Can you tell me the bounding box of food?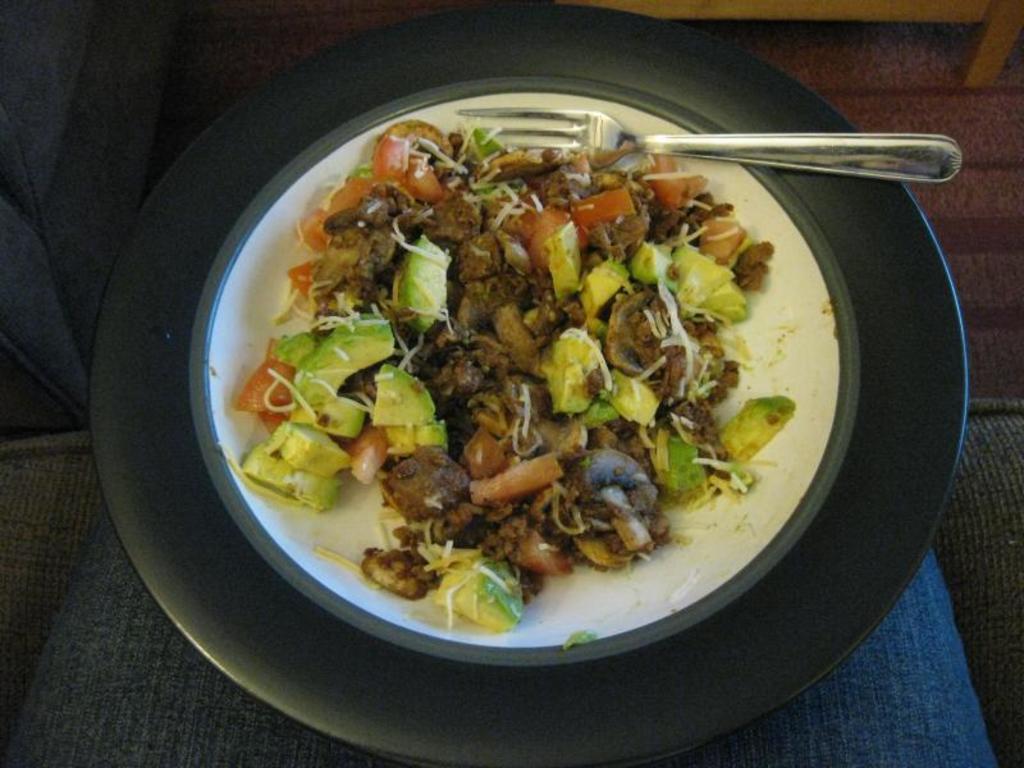
<region>236, 364, 270, 490</region>.
